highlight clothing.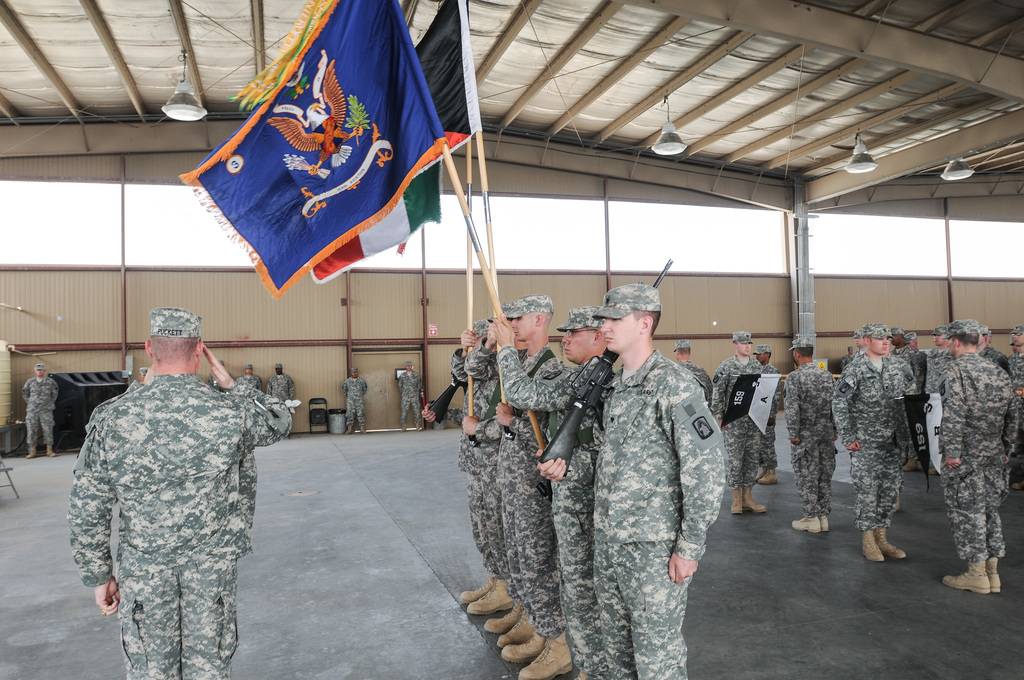
Highlighted region: 63/327/284/674.
